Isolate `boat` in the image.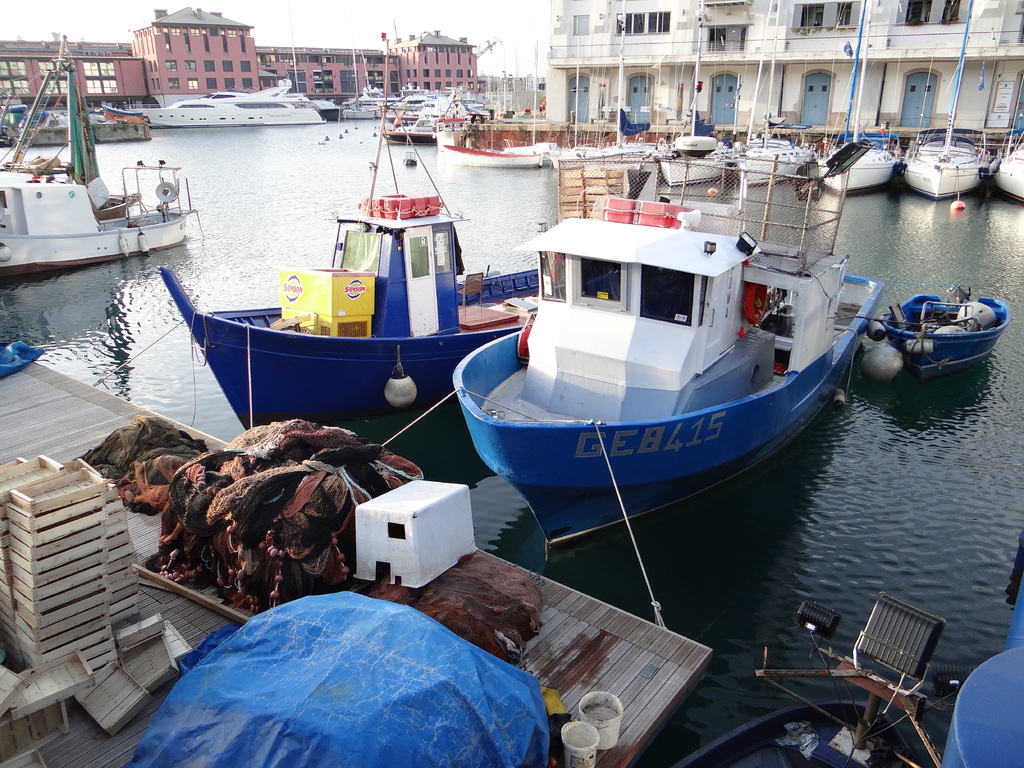
Isolated region: <box>0,46,196,274</box>.
